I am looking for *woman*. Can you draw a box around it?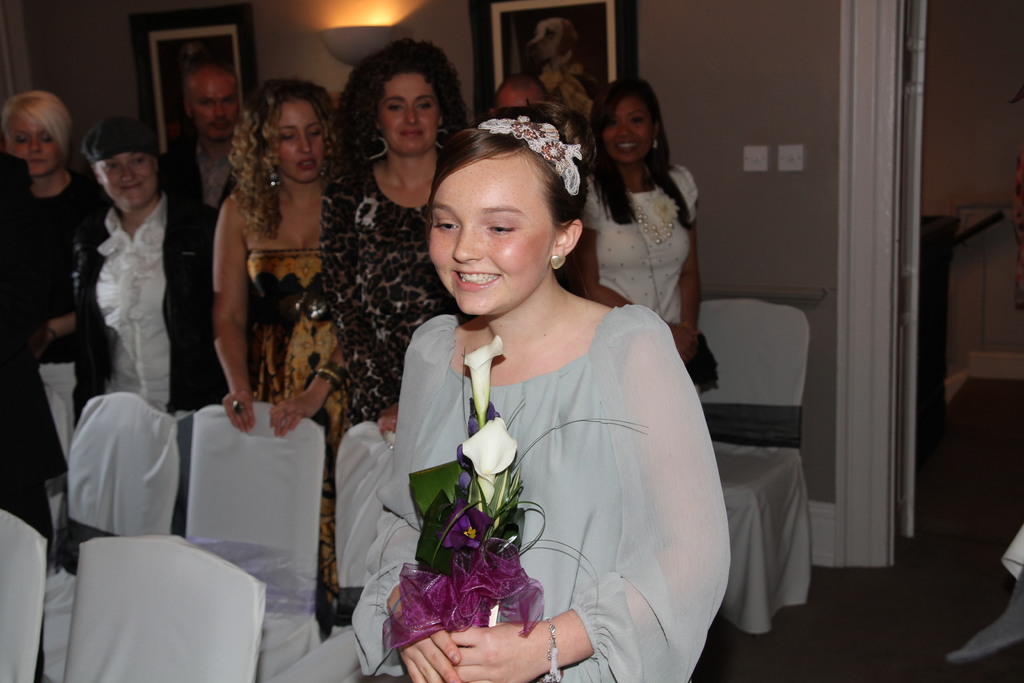
Sure, the bounding box is 204 72 360 620.
